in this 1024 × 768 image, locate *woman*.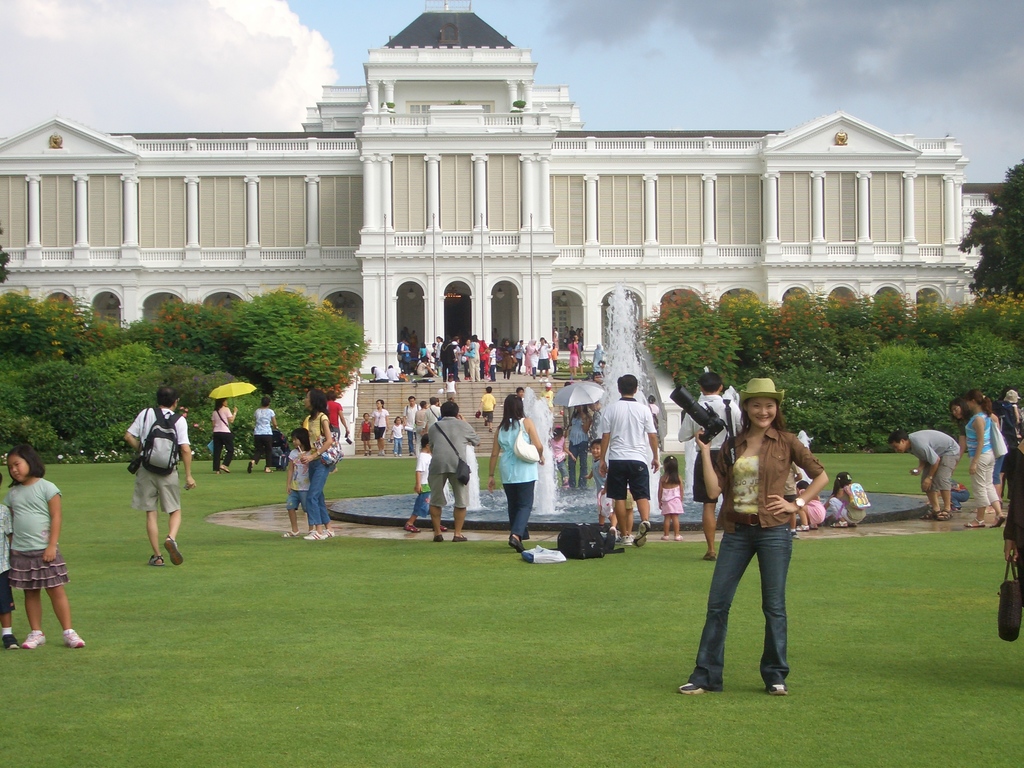
Bounding box: 295,385,337,540.
